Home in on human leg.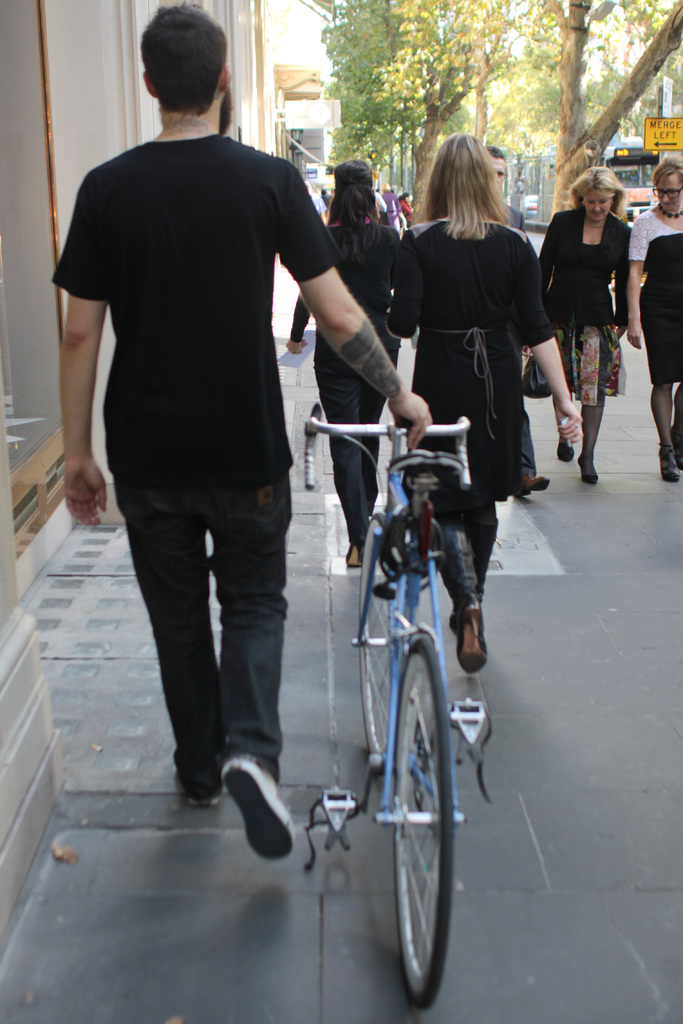
Homed in at 309/353/379/557.
